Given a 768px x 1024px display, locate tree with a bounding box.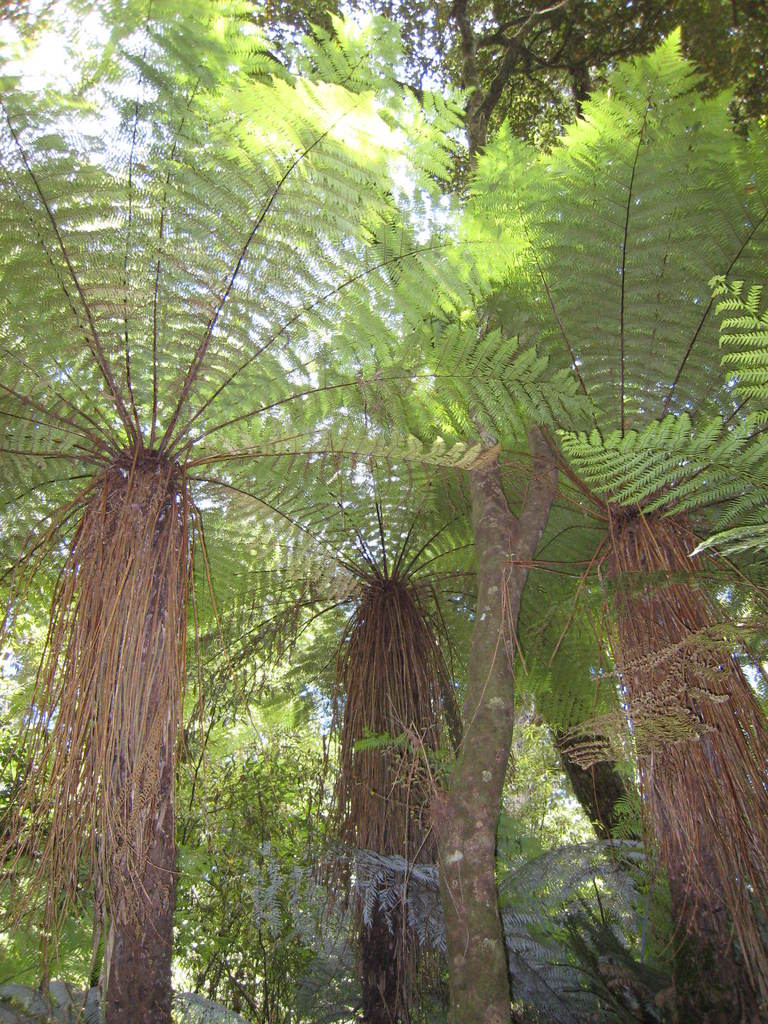
Located: {"x1": 237, "y1": 3, "x2": 767, "y2": 893}.
